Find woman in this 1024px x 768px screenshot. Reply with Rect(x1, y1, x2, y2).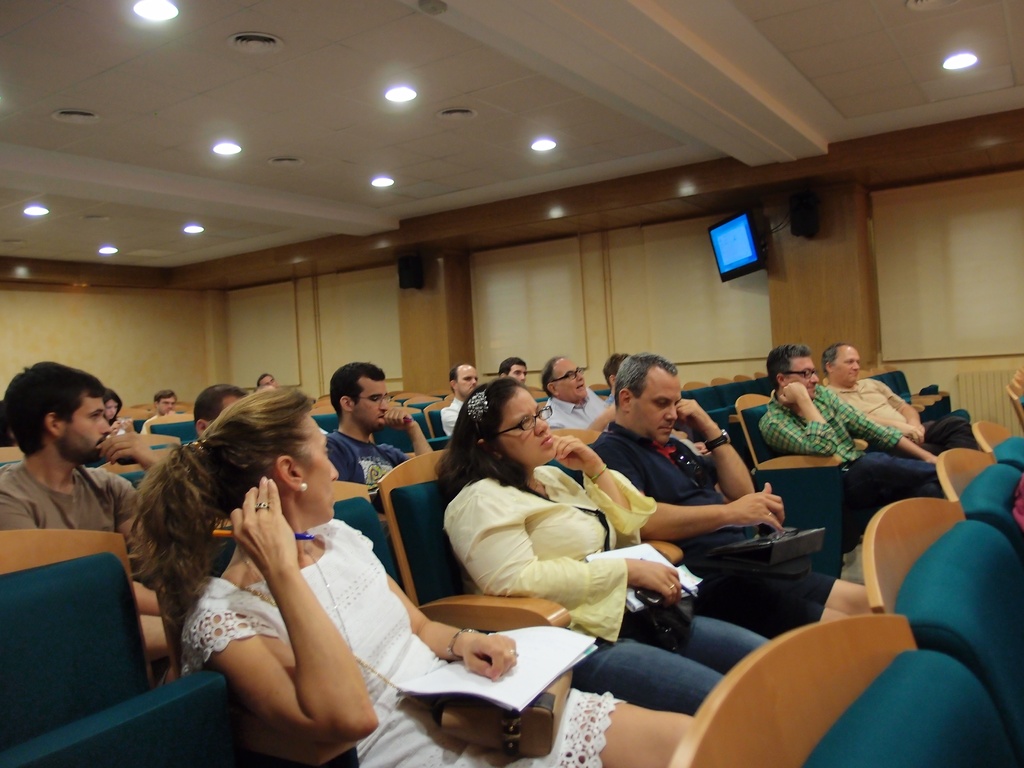
Rect(124, 383, 710, 767).
